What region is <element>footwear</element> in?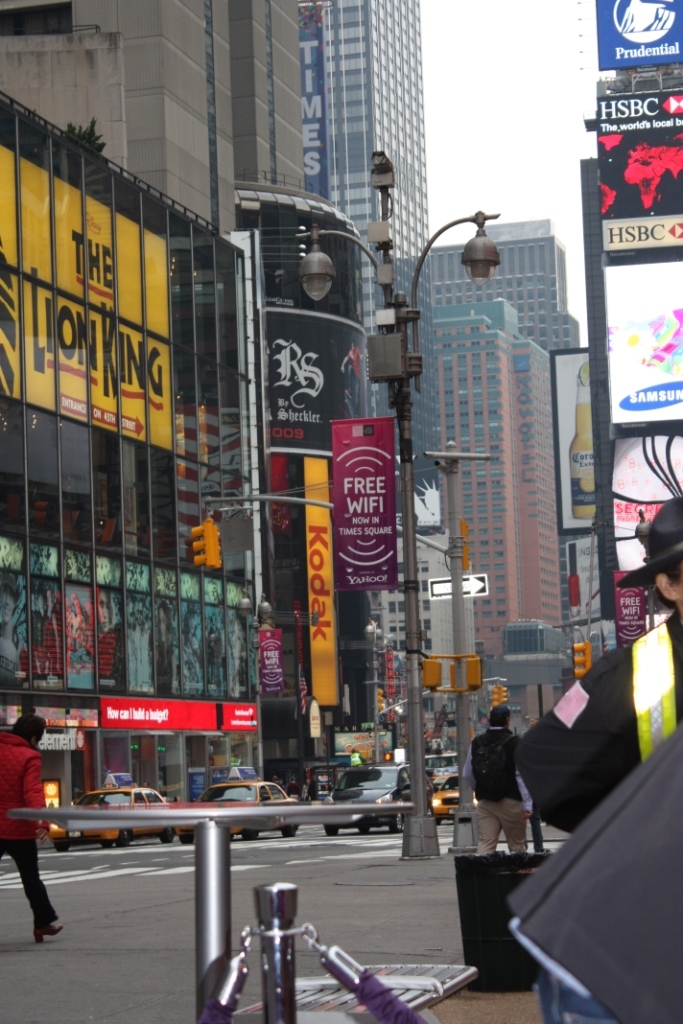
l=36, t=923, r=65, b=945.
